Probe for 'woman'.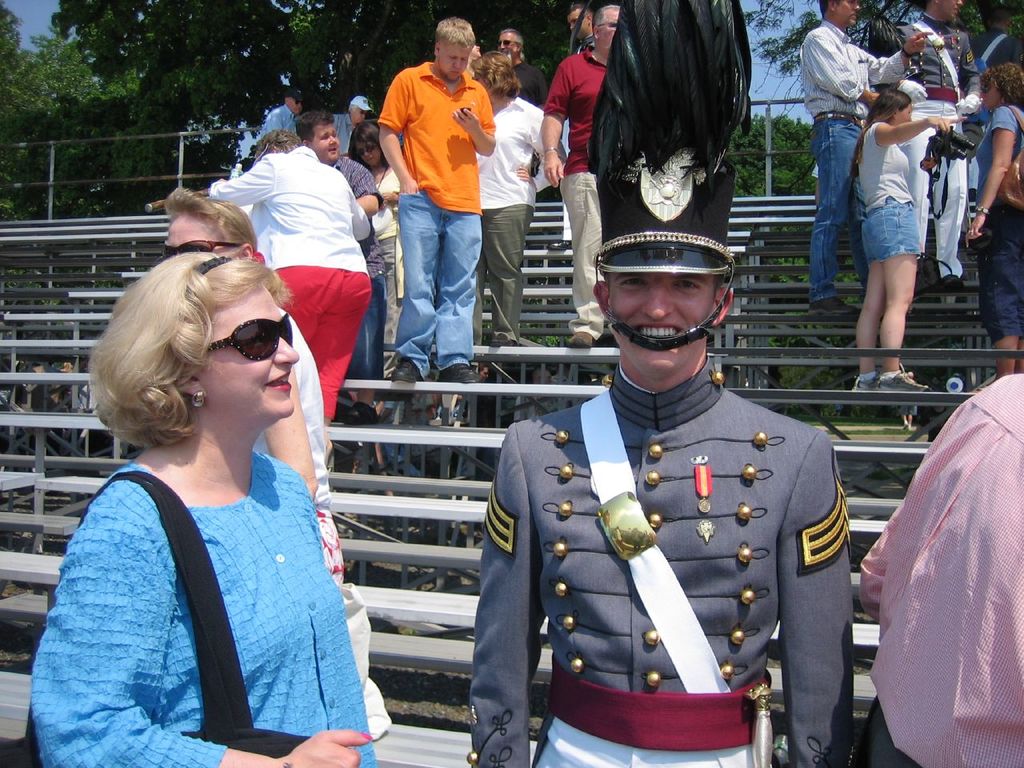
Probe result: (854, 90, 964, 405).
